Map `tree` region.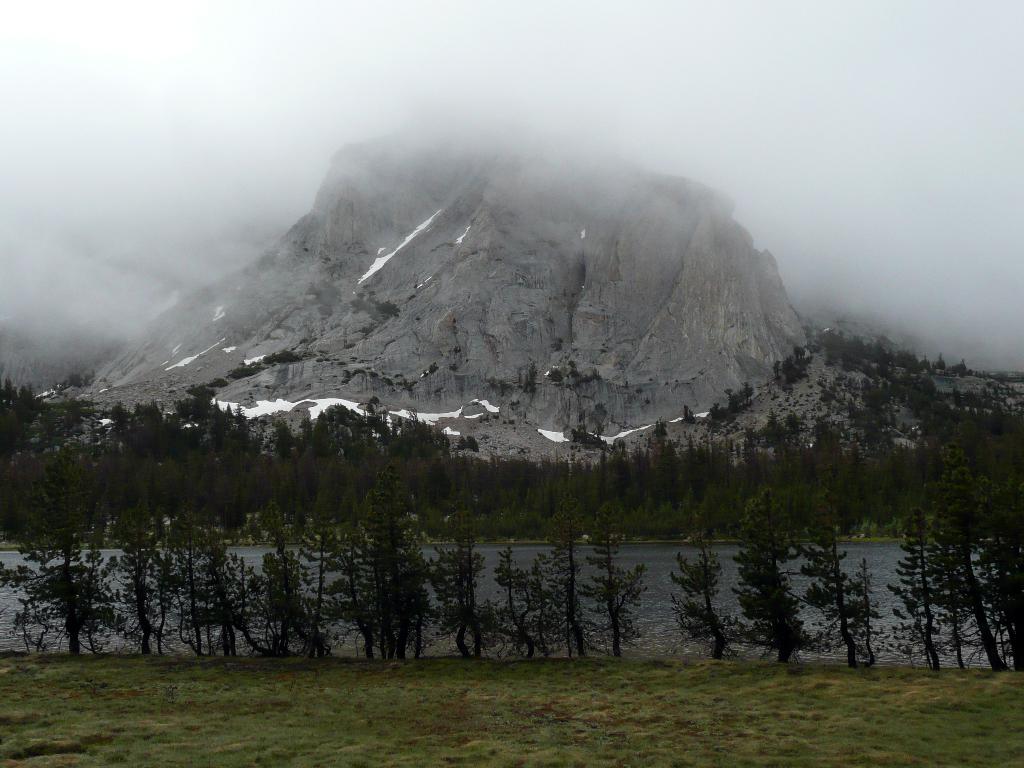
Mapped to <bbox>519, 500, 598, 666</bbox>.
